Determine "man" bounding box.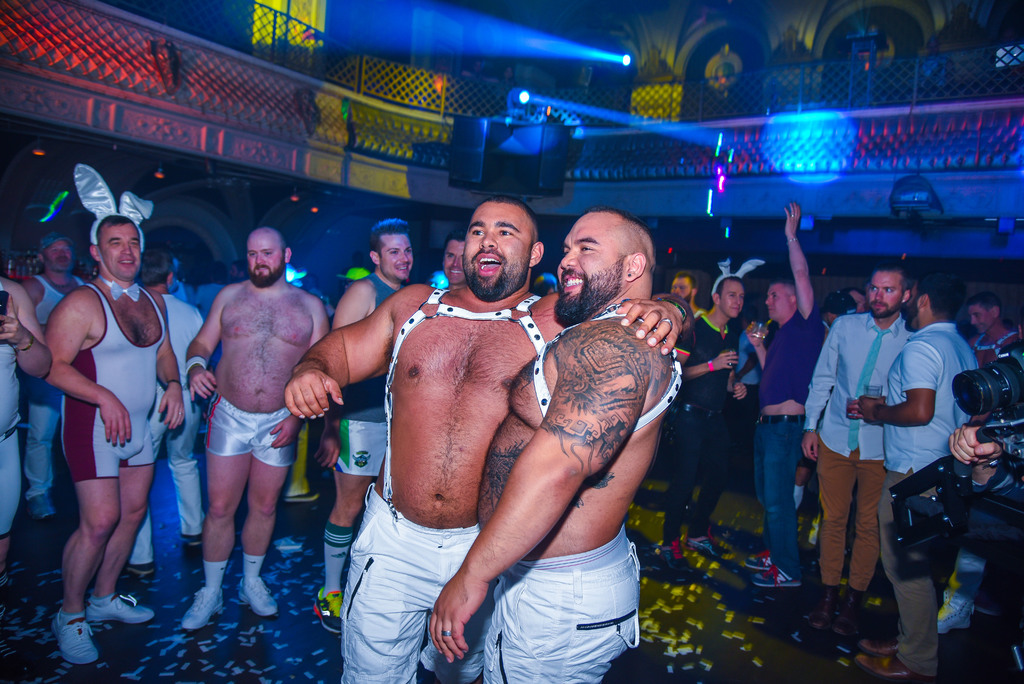
Determined: [left=173, top=224, right=330, bottom=634].
